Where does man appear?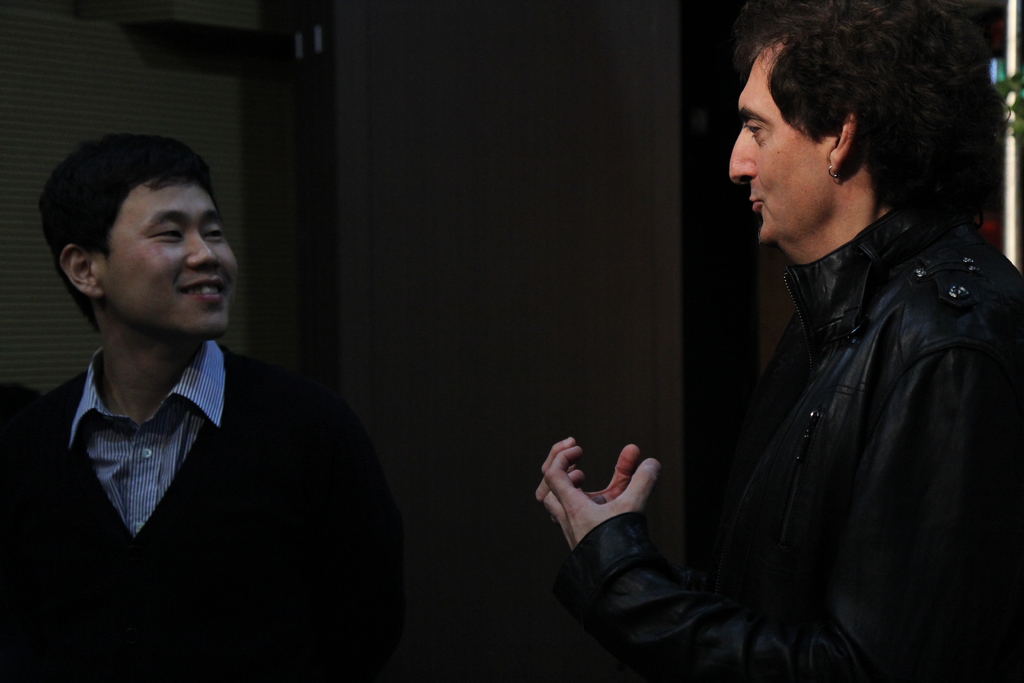
Appears at rect(534, 0, 1019, 677).
